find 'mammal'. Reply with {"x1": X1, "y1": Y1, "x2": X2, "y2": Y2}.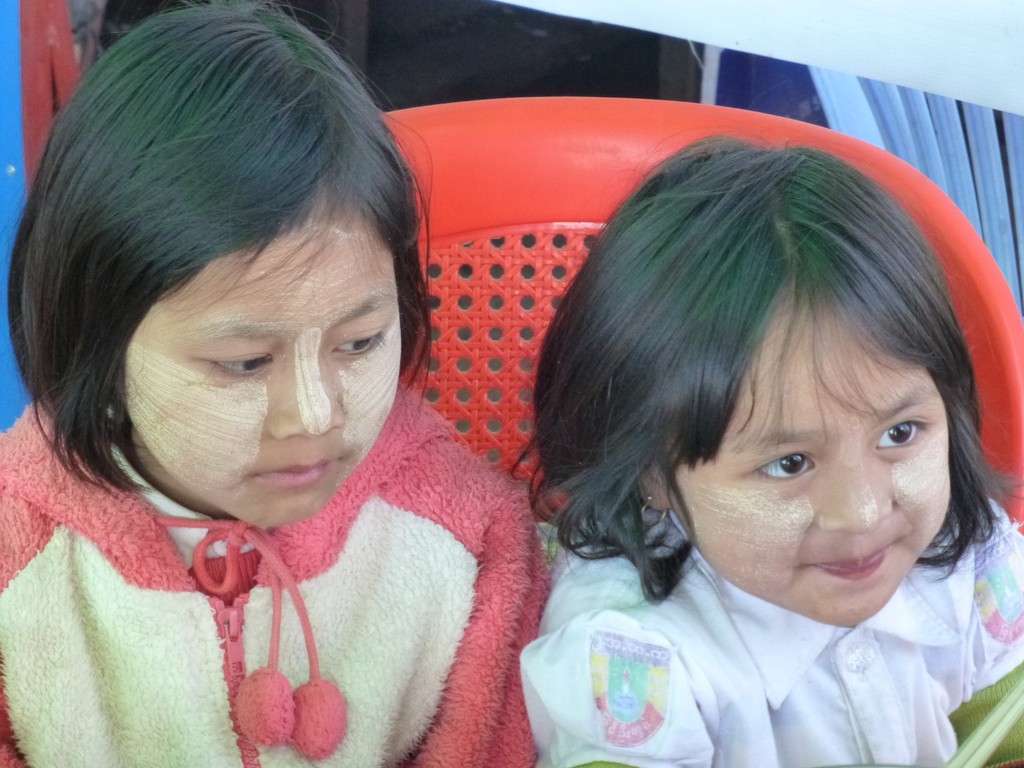
{"x1": 0, "y1": 0, "x2": 554, "y2": 767}.
